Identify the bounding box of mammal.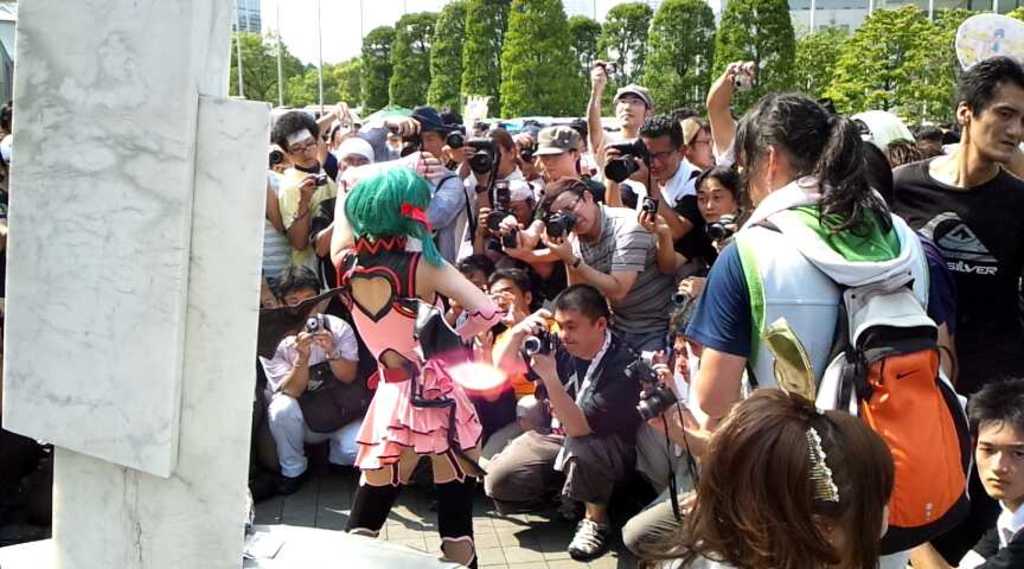
region(666, 382, 916, 567).
